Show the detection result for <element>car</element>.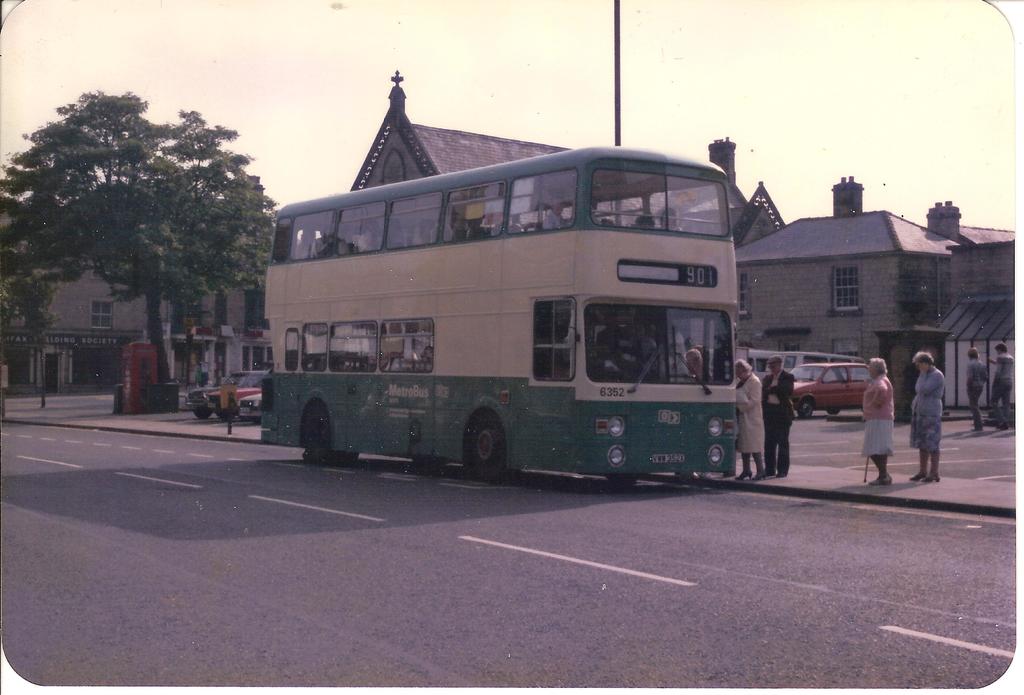
detection(238, 391, 264, 423).
